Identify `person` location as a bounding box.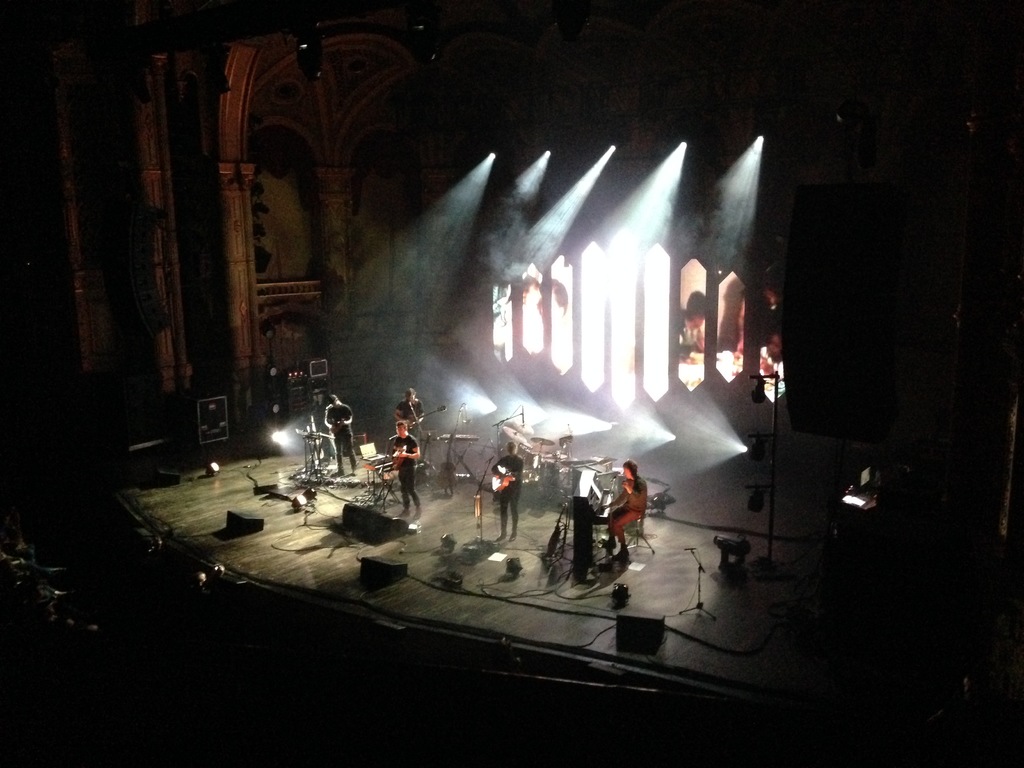
737:268:784:366.
